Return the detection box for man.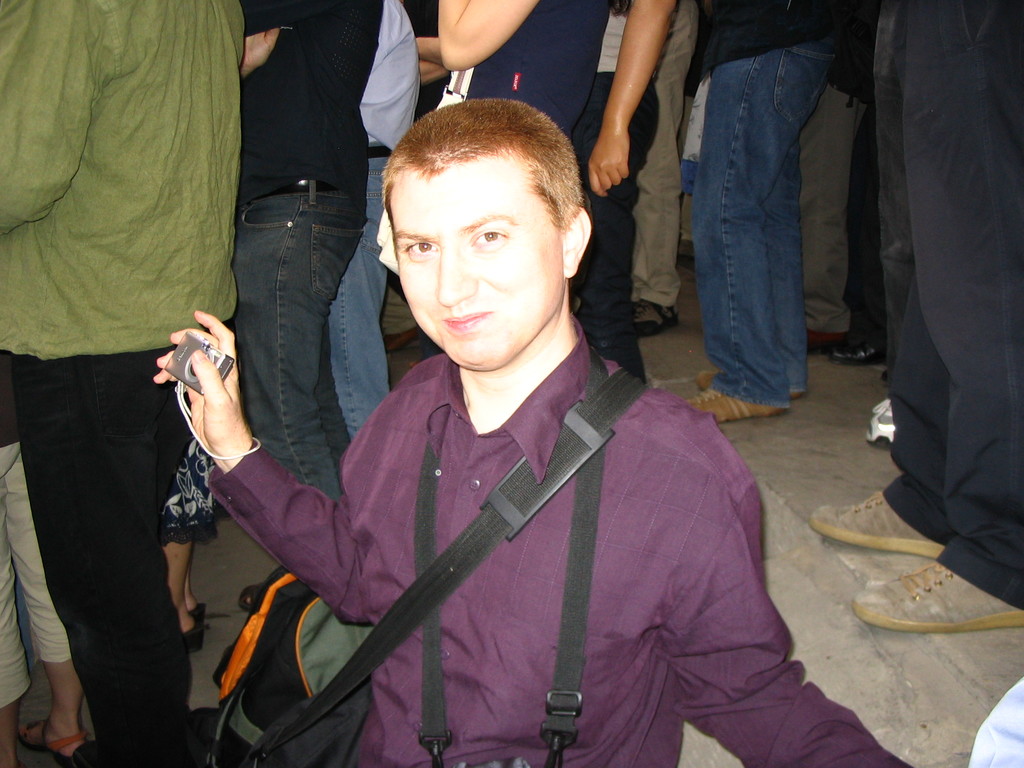
[232,0,387,495].
